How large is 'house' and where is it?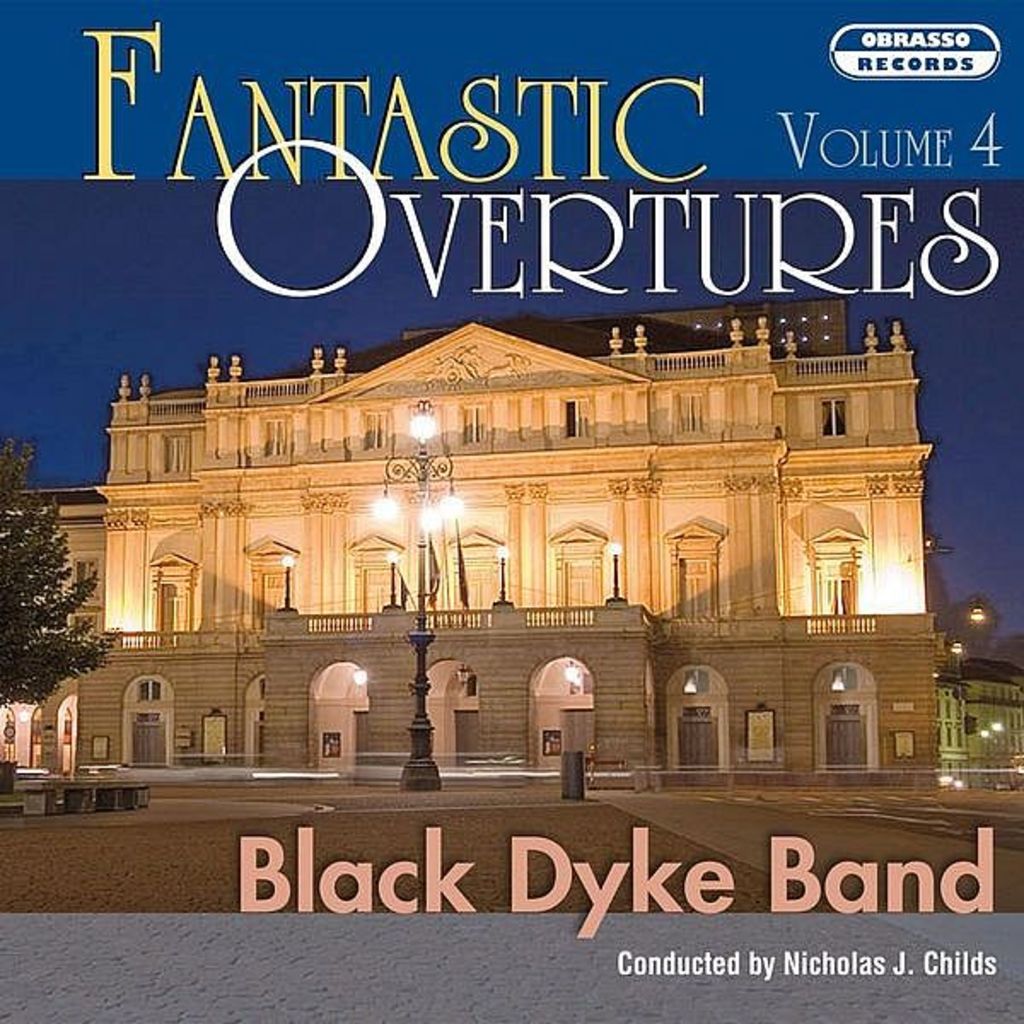
Bounding box: rect(5, 468, 113, 780).
